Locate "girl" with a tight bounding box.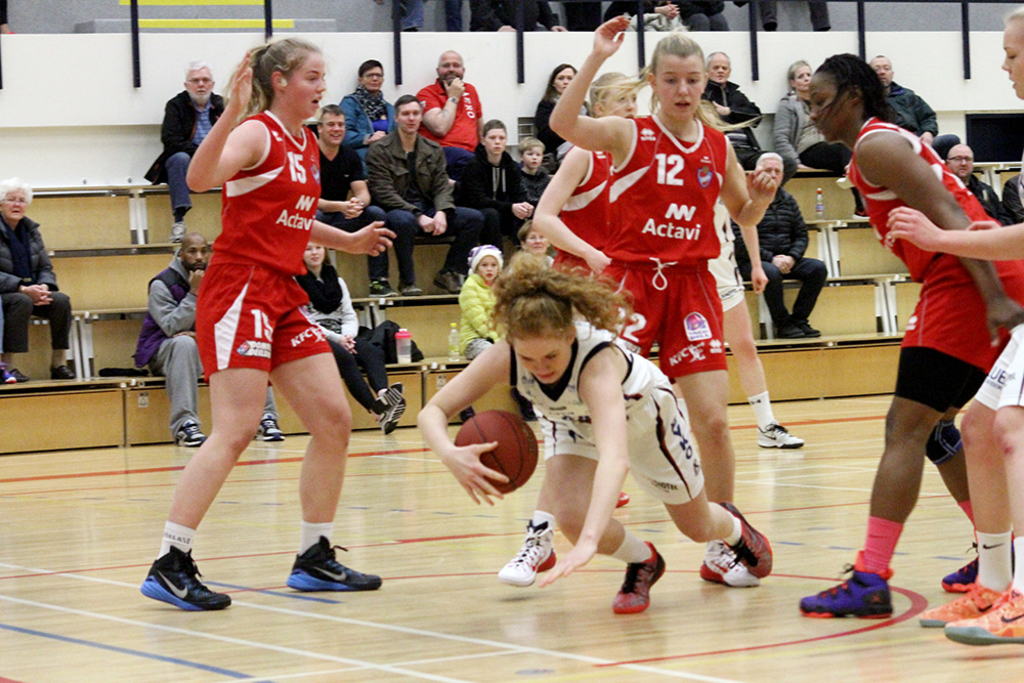
region(797, 51, 1023, 622).
